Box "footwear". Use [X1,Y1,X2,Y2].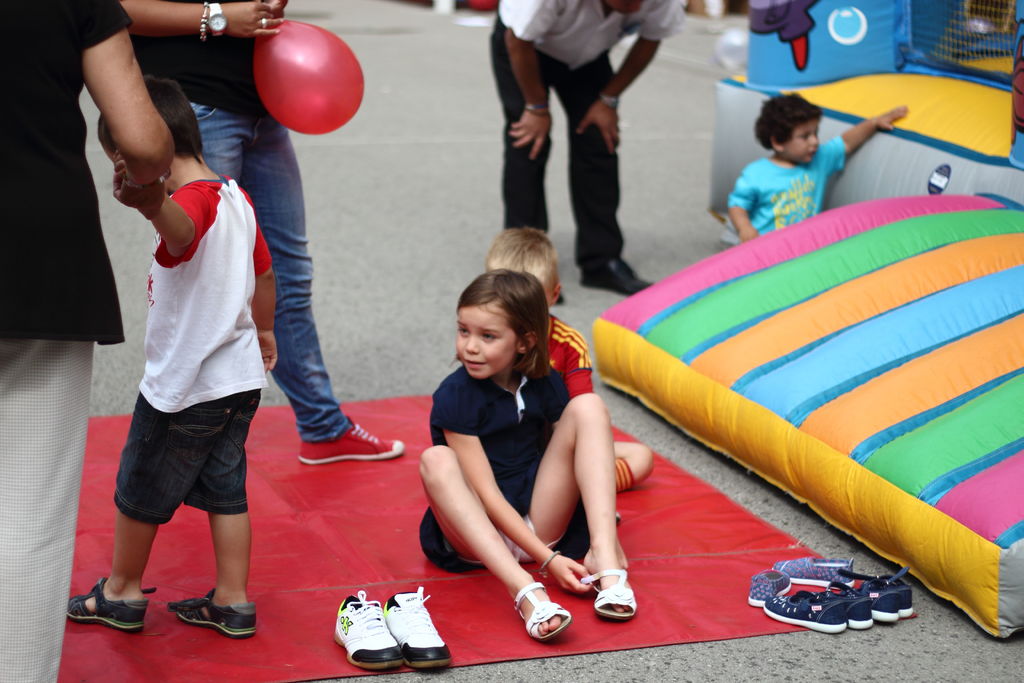
[744,564,792,608].
